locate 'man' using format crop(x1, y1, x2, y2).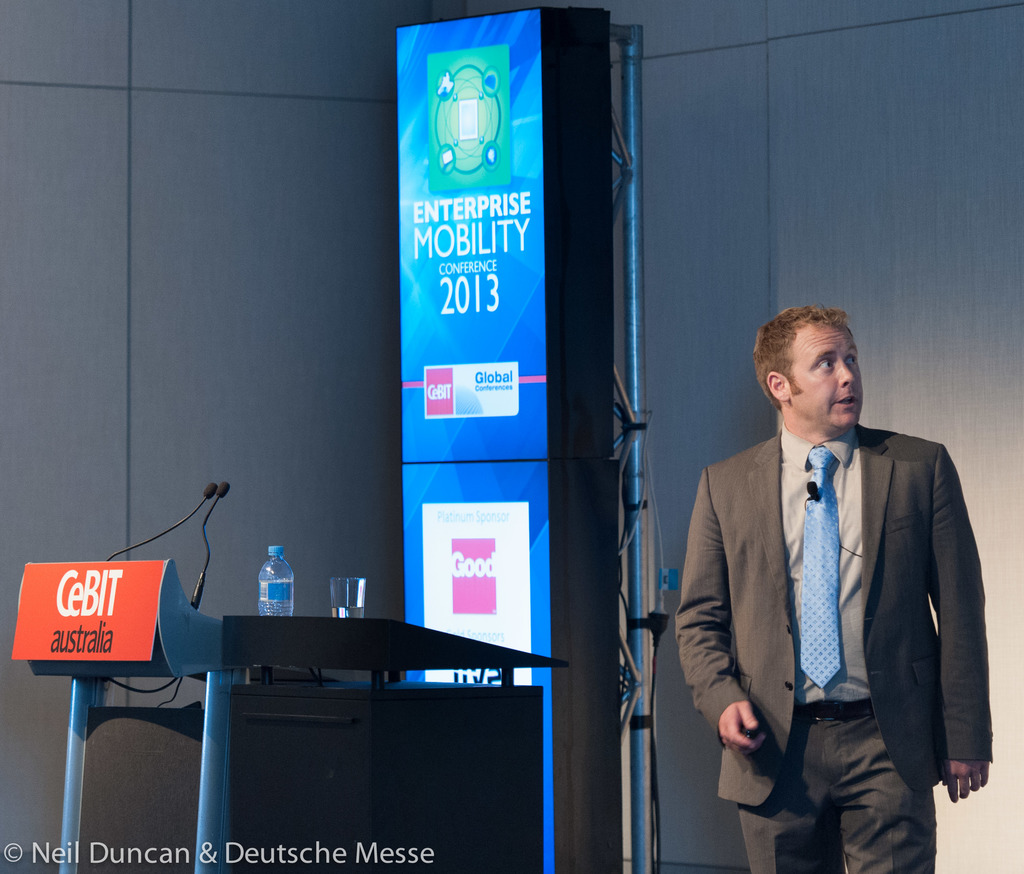
crop(675, 312, 993, 870).
